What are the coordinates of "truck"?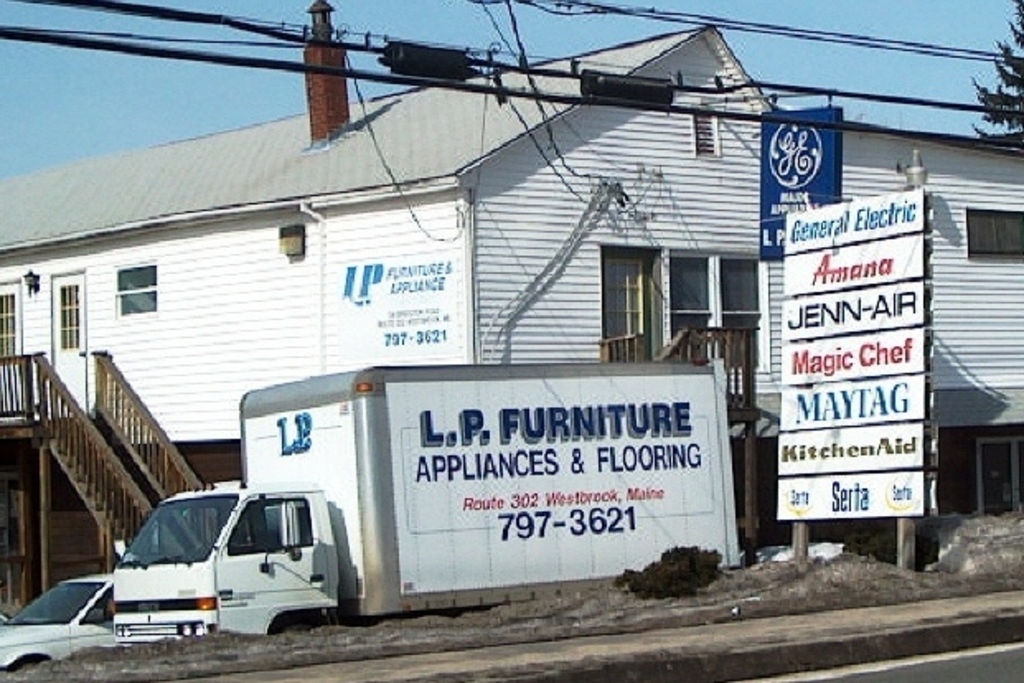
detection(107, 353, 752, 650).
